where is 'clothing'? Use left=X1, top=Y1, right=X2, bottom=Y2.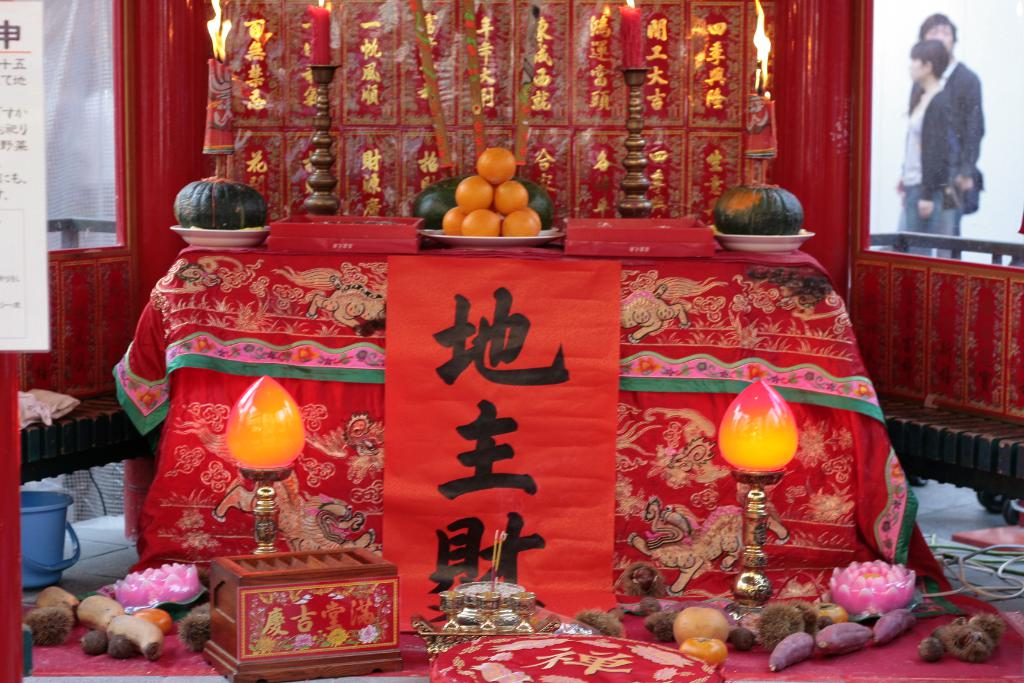
left=938, top=59, right=982, bottom=215.
